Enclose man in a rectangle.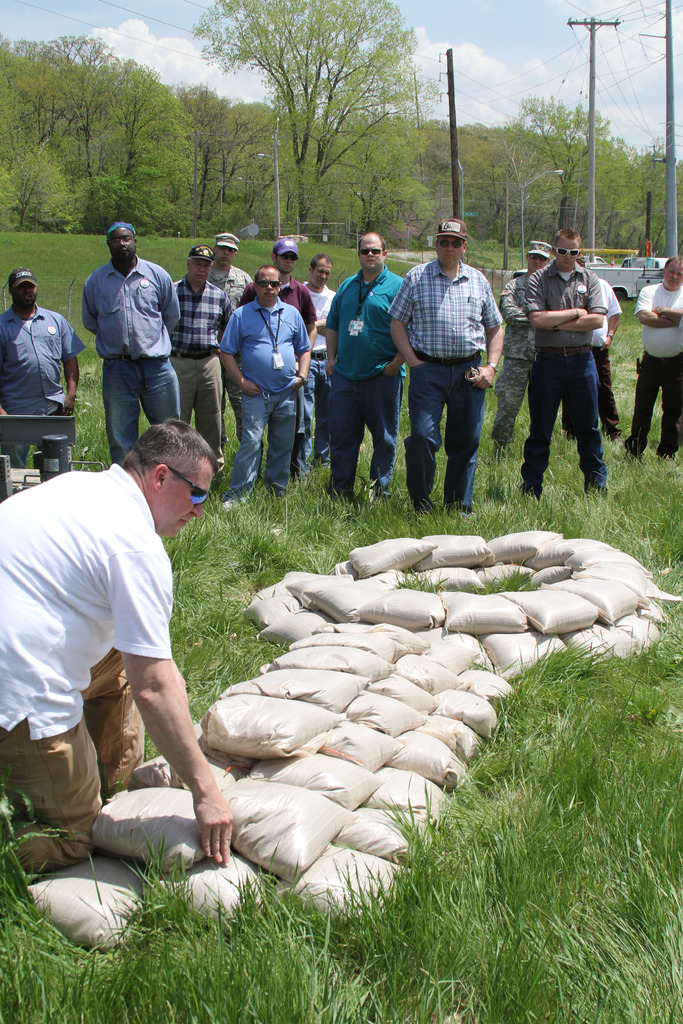
rect(204, 230, 255, 316).
